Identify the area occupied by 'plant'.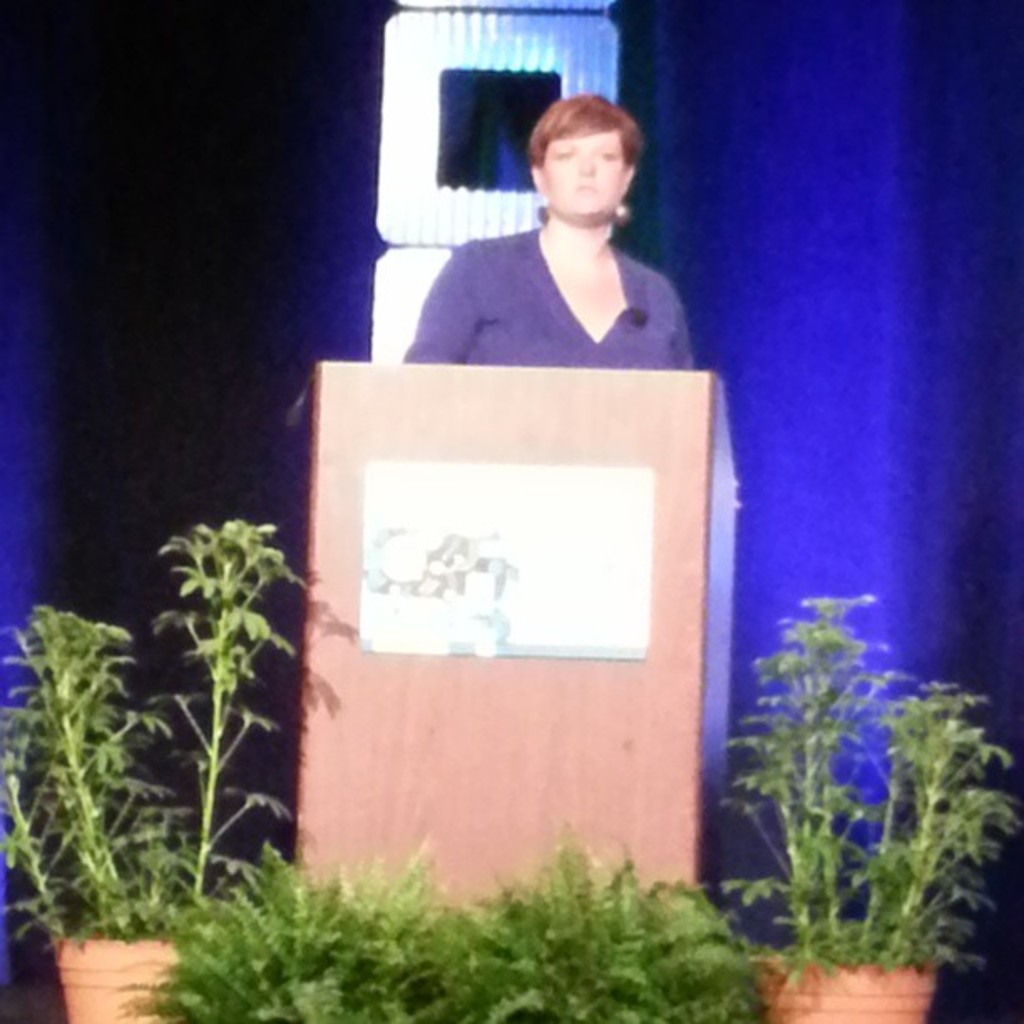
Area: bbox(0, 507, 298, 932).
